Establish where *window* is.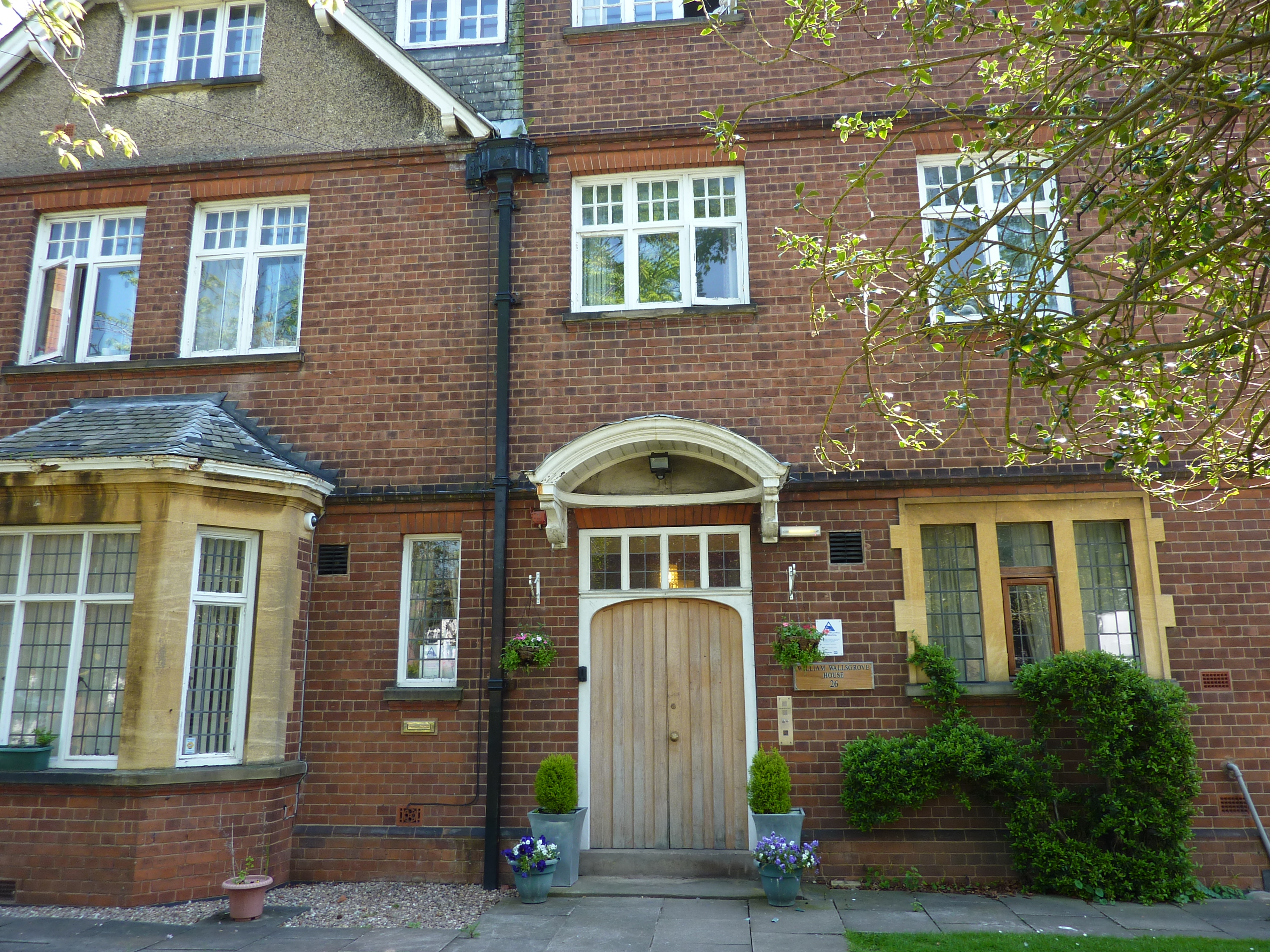
Established at box=[0, 180, 52, 269].
